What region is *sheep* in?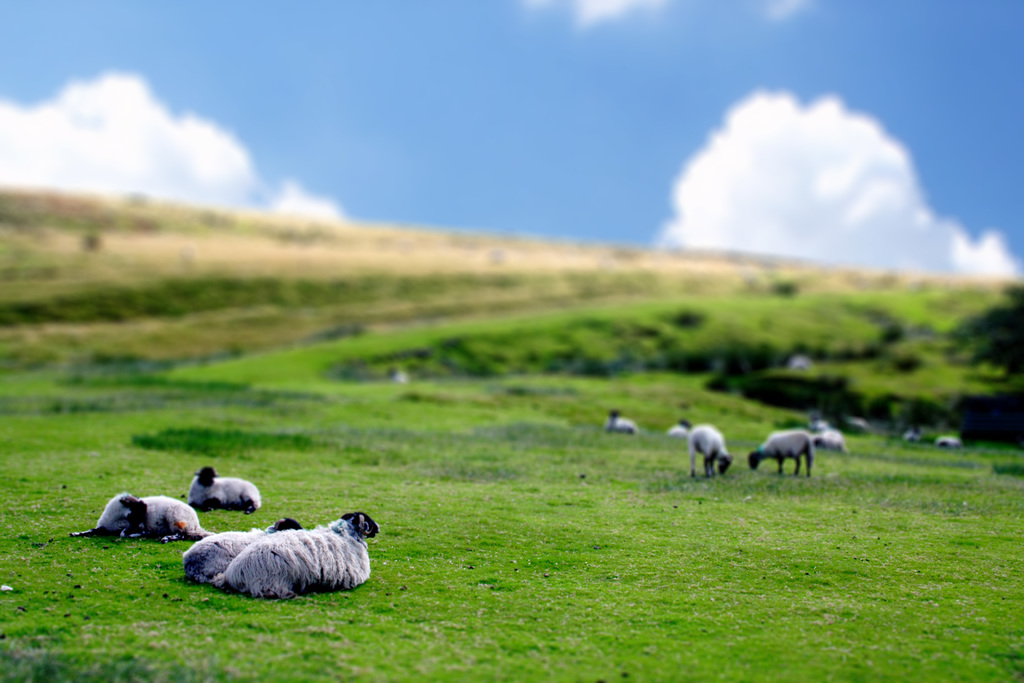
214,511,378,596.
